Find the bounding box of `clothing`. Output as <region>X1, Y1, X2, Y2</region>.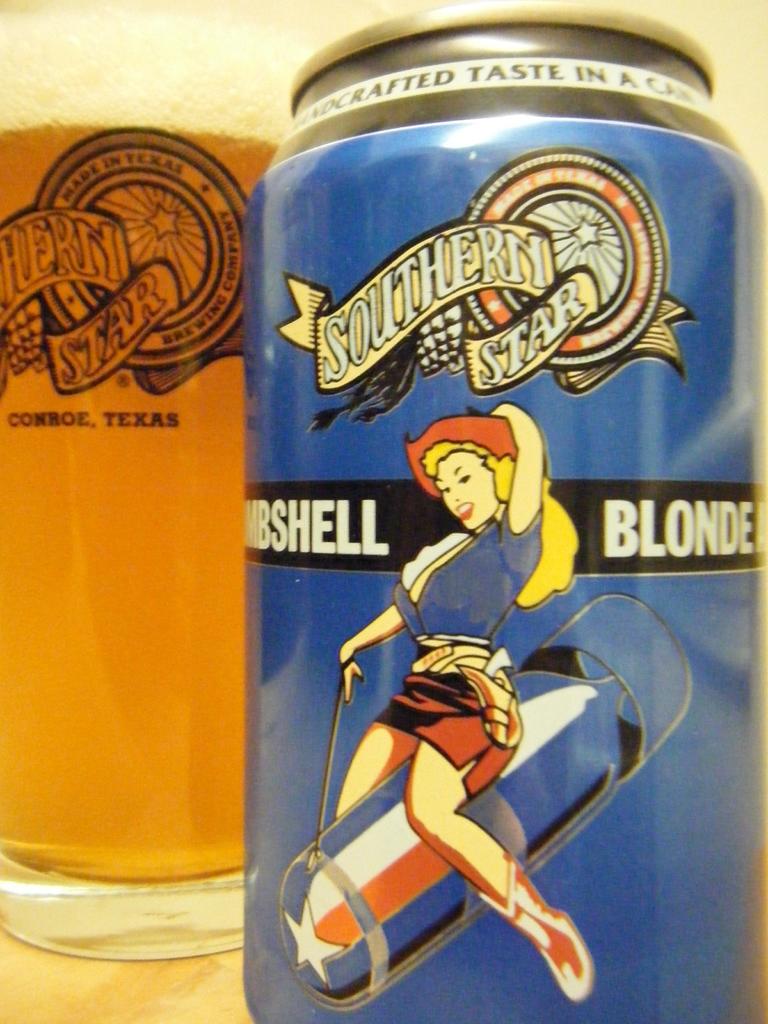
<region>359, 504, 552, 798</region>.
